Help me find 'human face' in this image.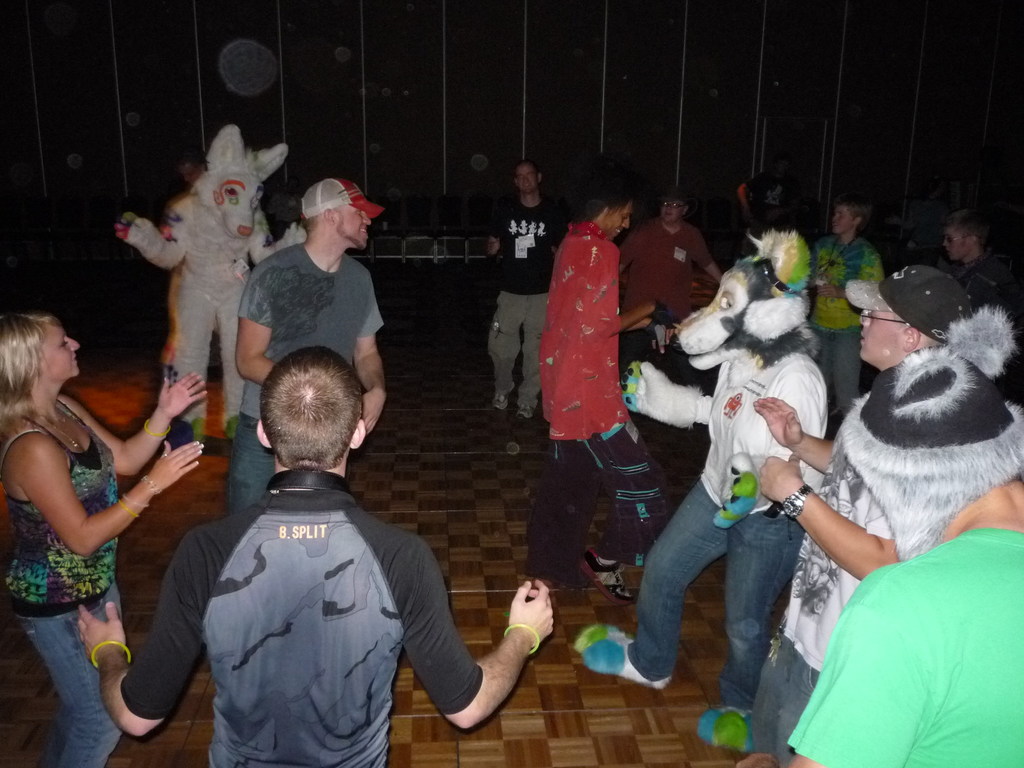
Found it: detection(941, 227, 962, 260).
